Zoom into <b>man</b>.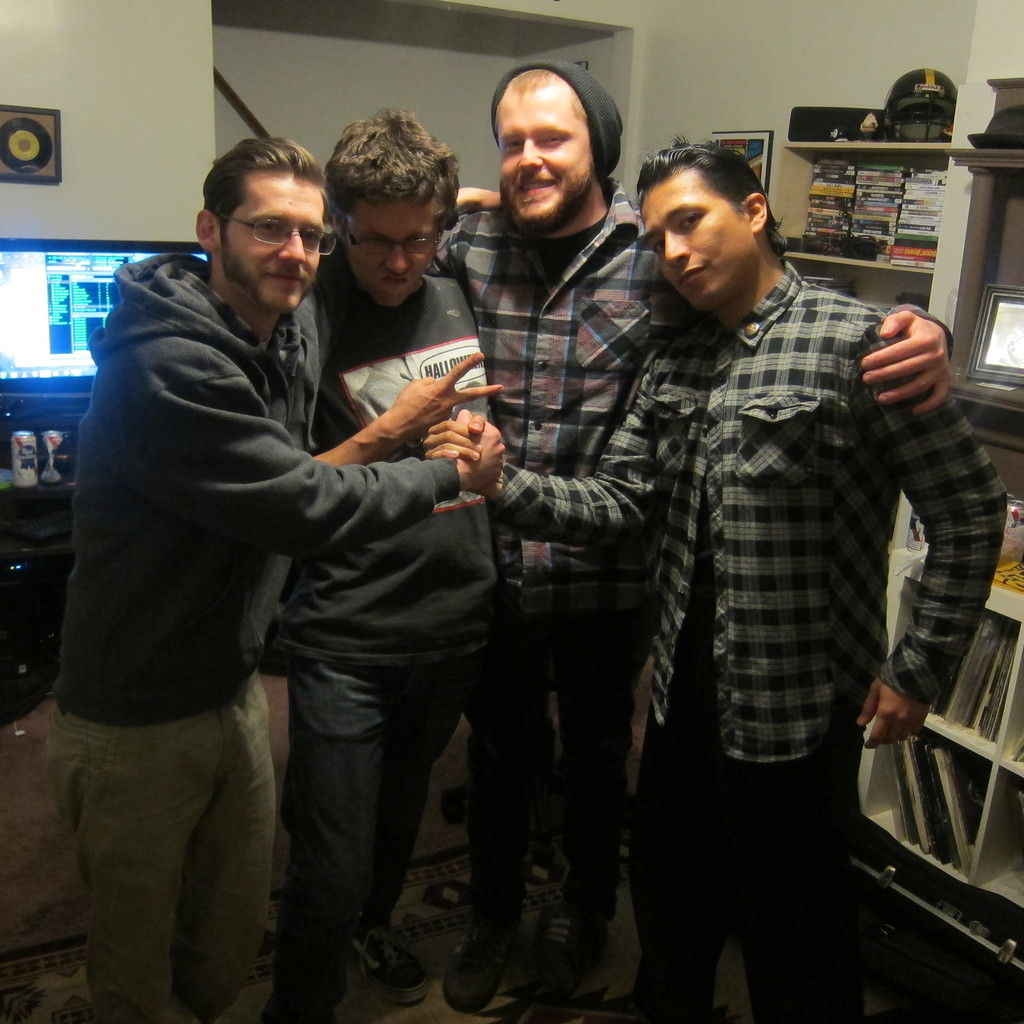
Zoom target: (46,135,508,1022).
